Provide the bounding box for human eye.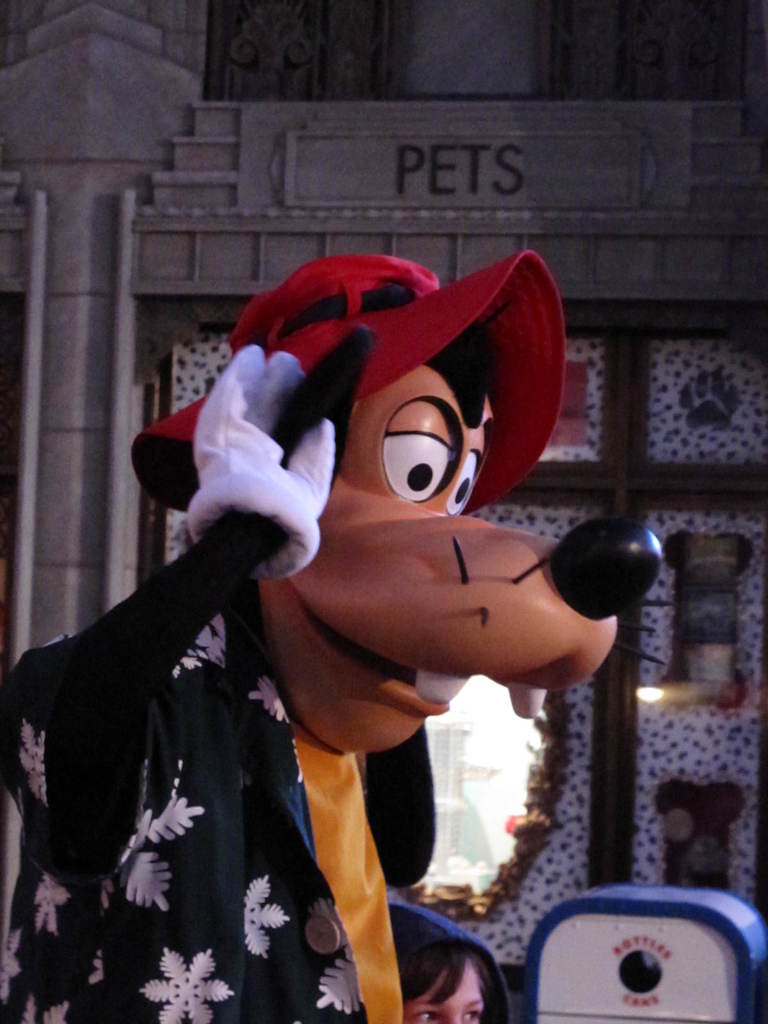
locate(461, 1004, 482, 1023).
